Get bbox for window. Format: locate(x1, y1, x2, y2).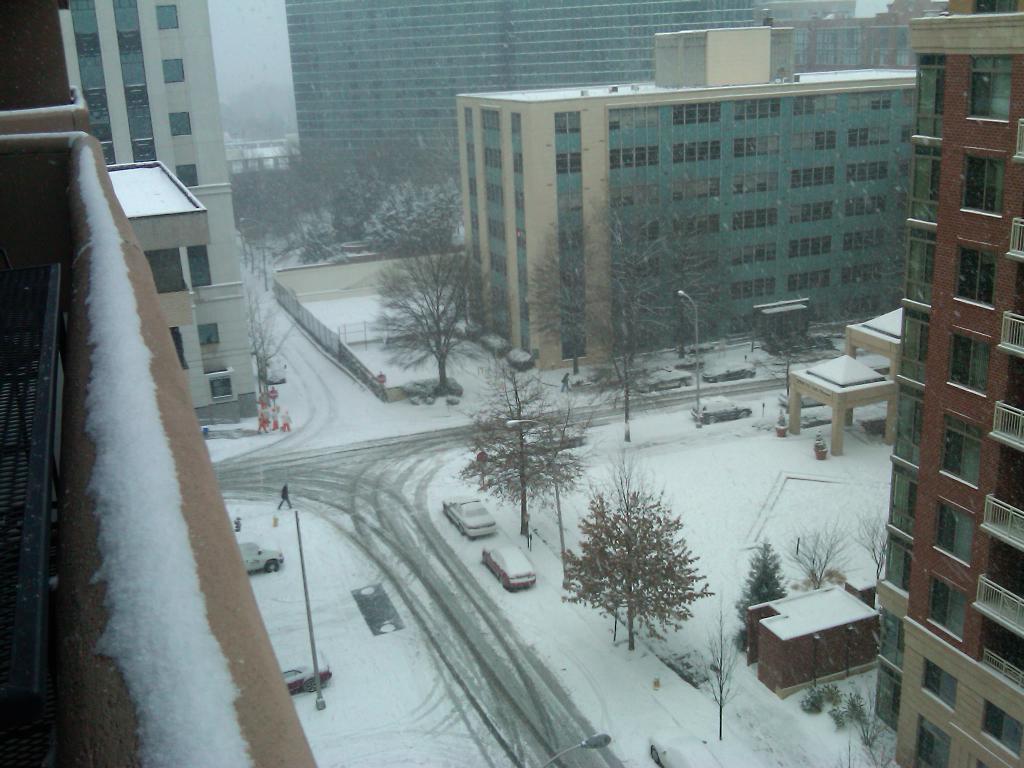
locate(198, 325, 223, 346).
